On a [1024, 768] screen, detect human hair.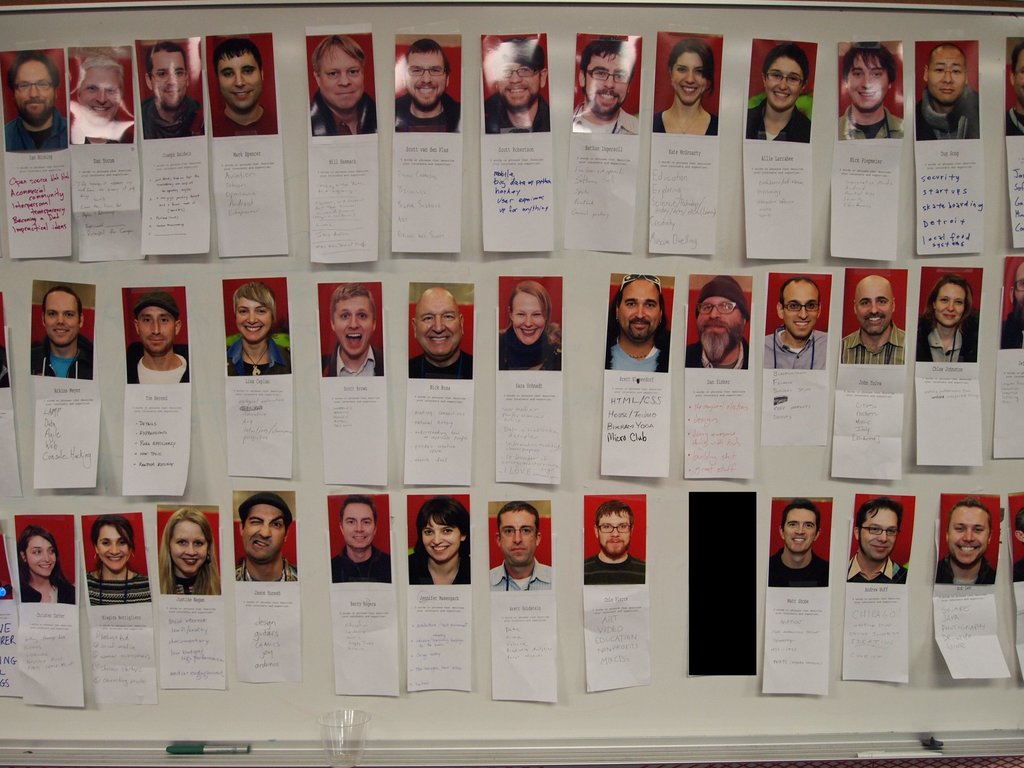
(left=489, top=35, right=546, bottom=77).
